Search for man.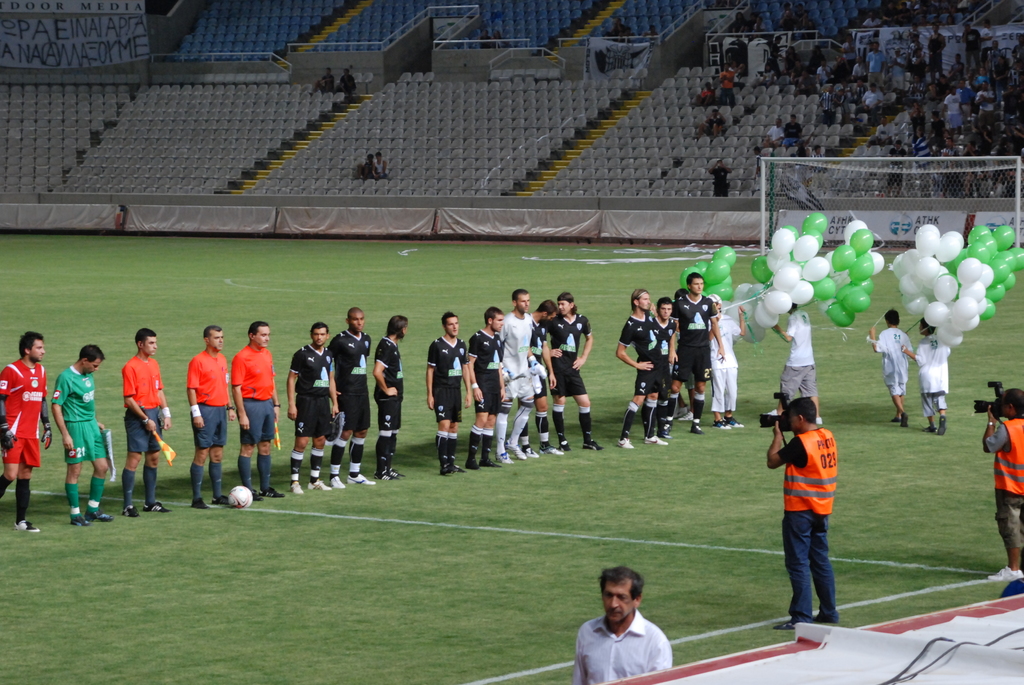
Found at locate(758, 112, 787, 148).
